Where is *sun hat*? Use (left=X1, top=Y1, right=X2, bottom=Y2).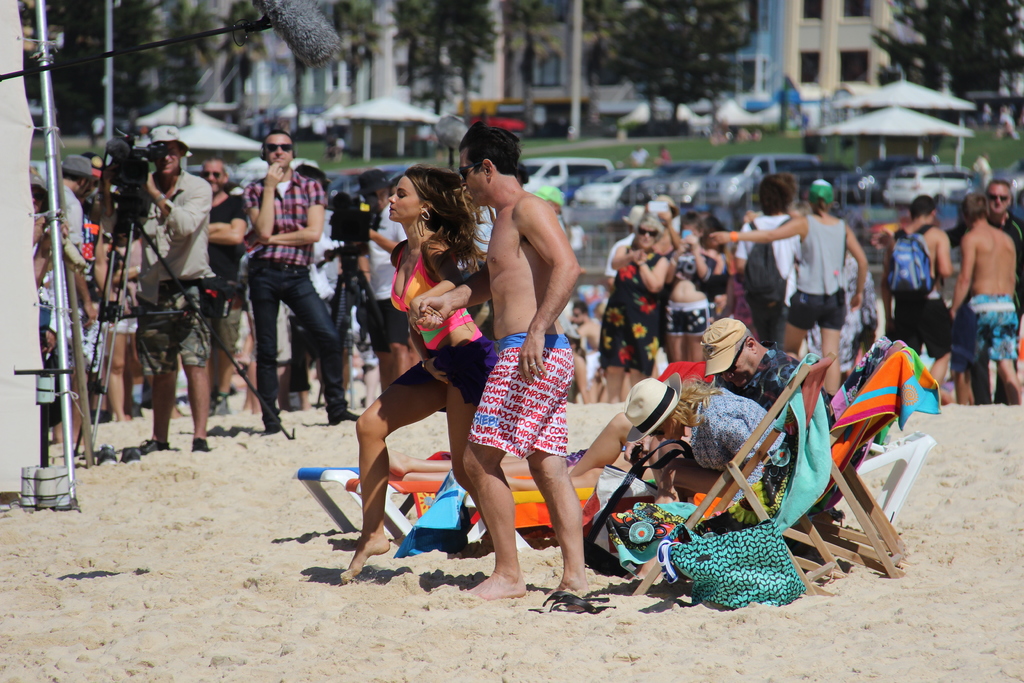
(left=618, top=205, right=643, bottom=224).
